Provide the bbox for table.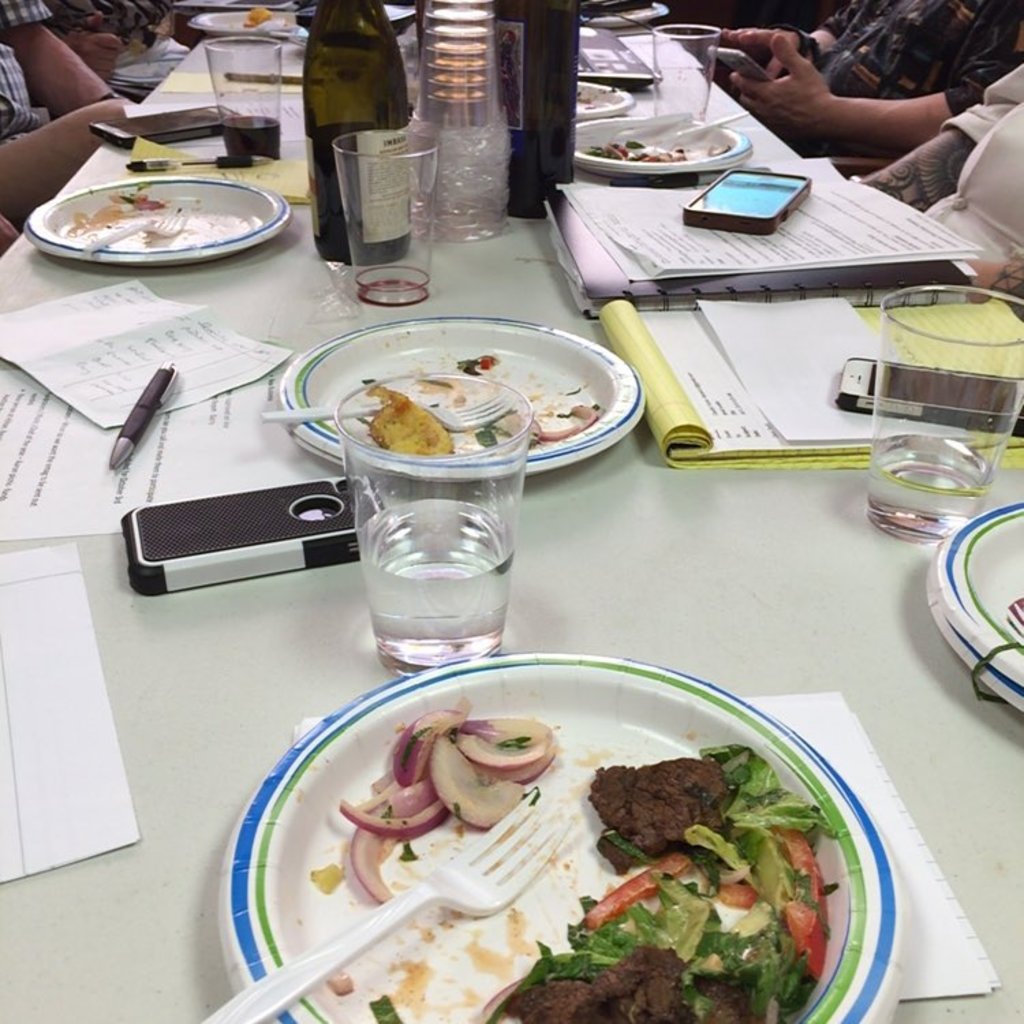
Rect(4, 0, 961, 257).
